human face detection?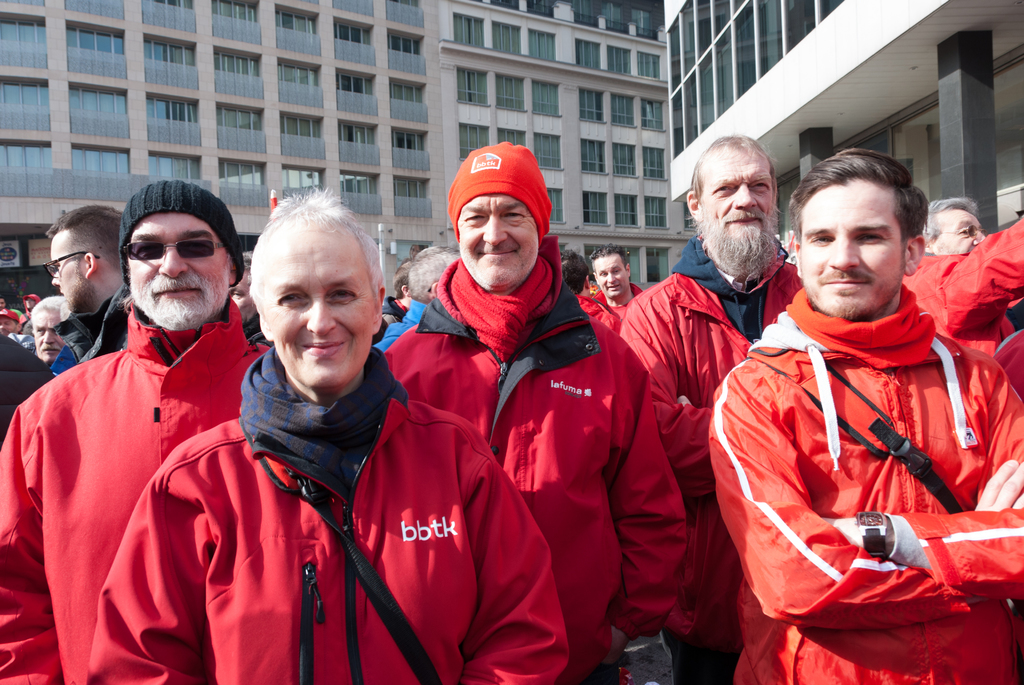
box(259, 214, 374, 388)
